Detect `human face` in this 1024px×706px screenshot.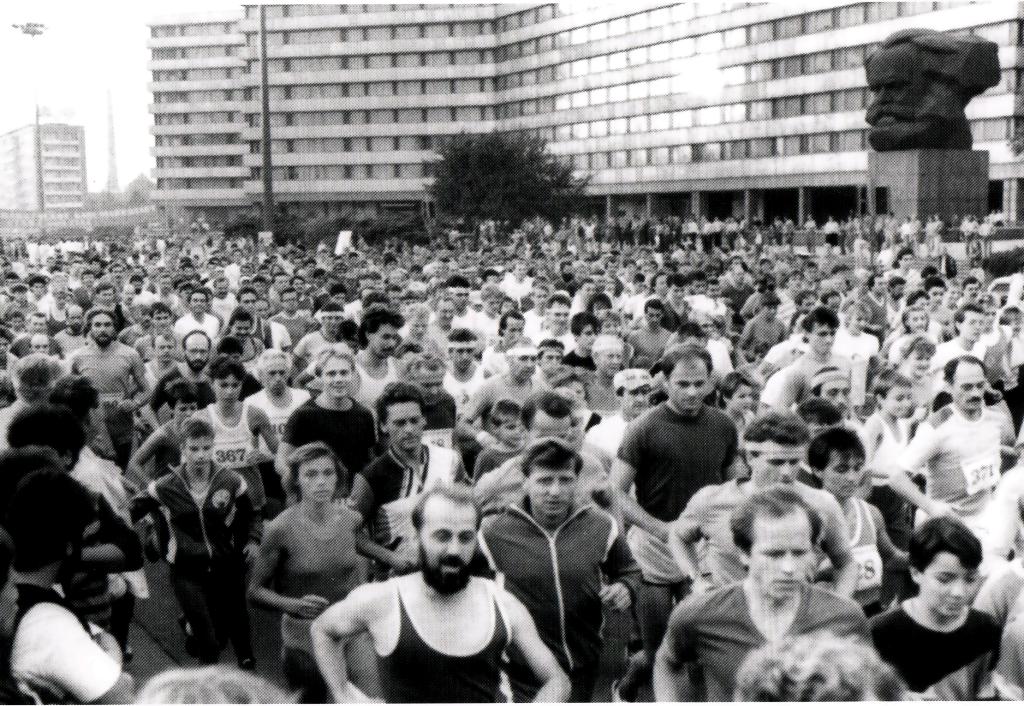
Detection: bbox=[298, 456, 337, 502].
